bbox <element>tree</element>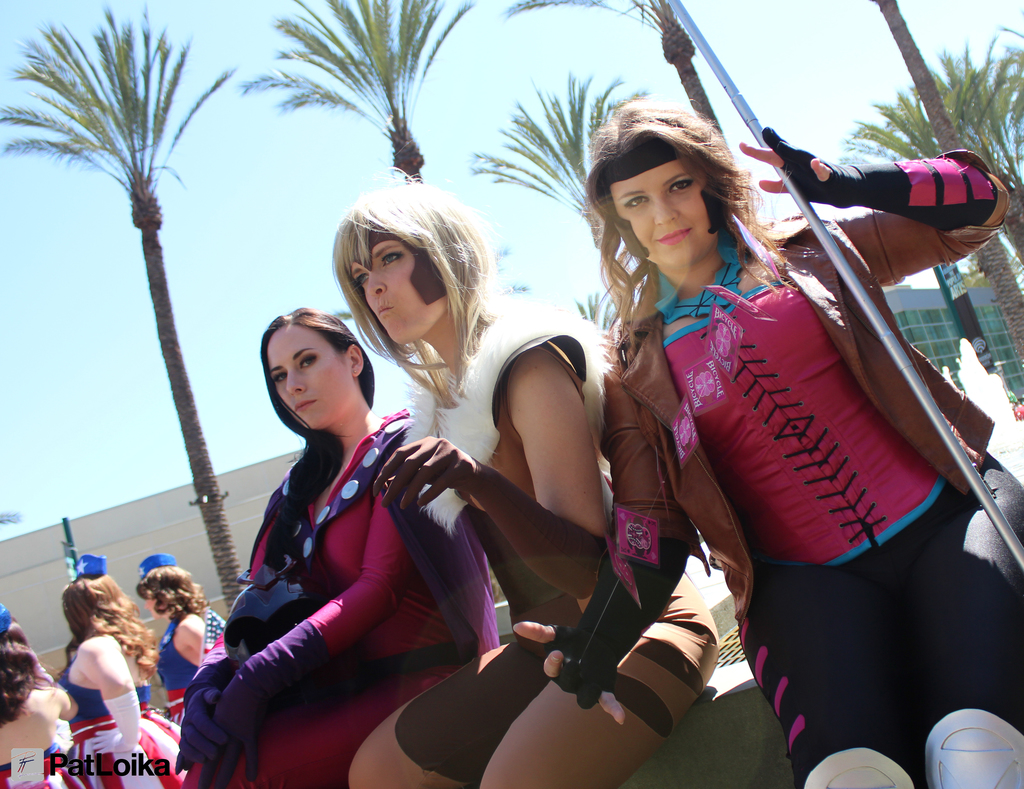
<region>874, 0, 1023, 358</region>
